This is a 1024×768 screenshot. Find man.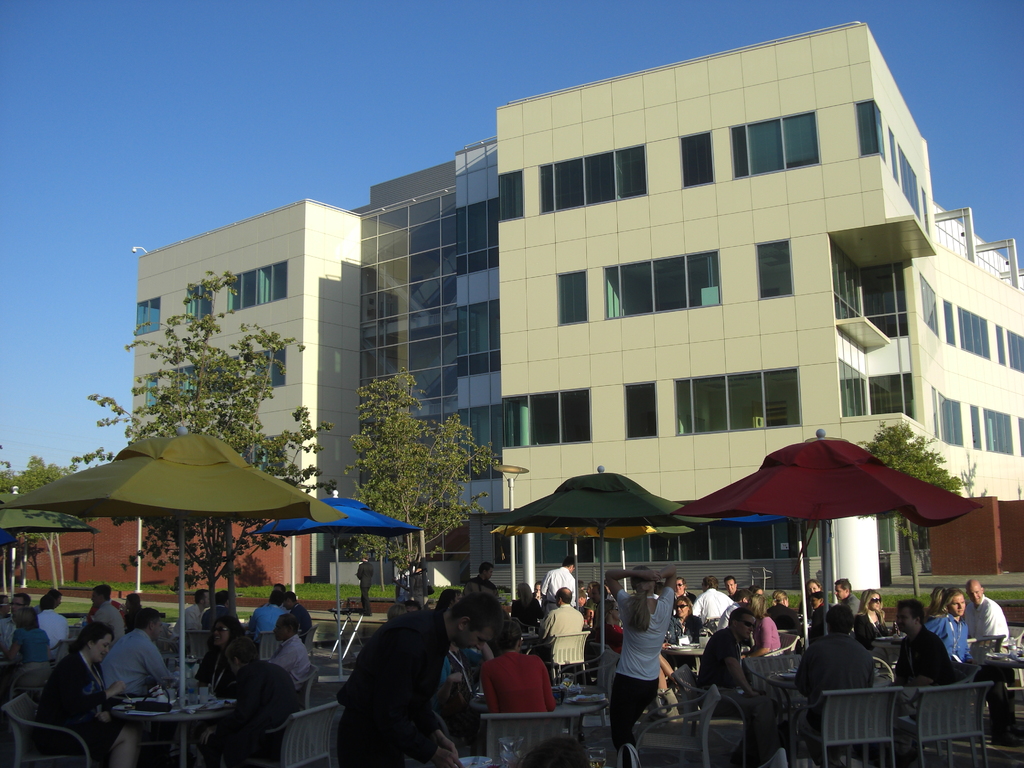
Bounding box: locate(536, 559, 580, 622).
